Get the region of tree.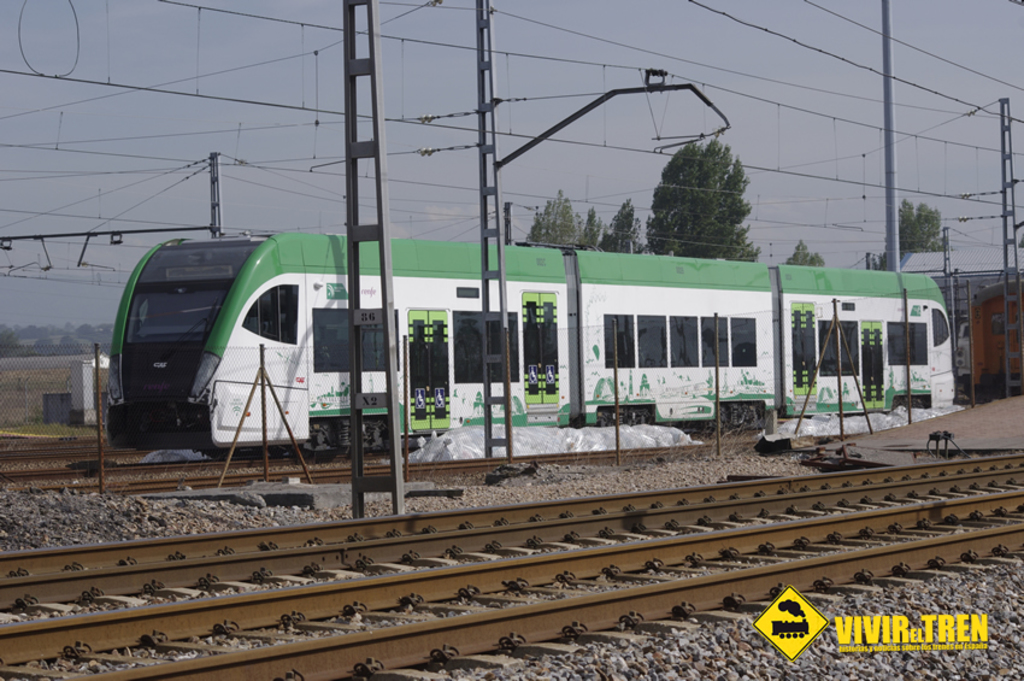
box=[643, 117, 775, 254].
